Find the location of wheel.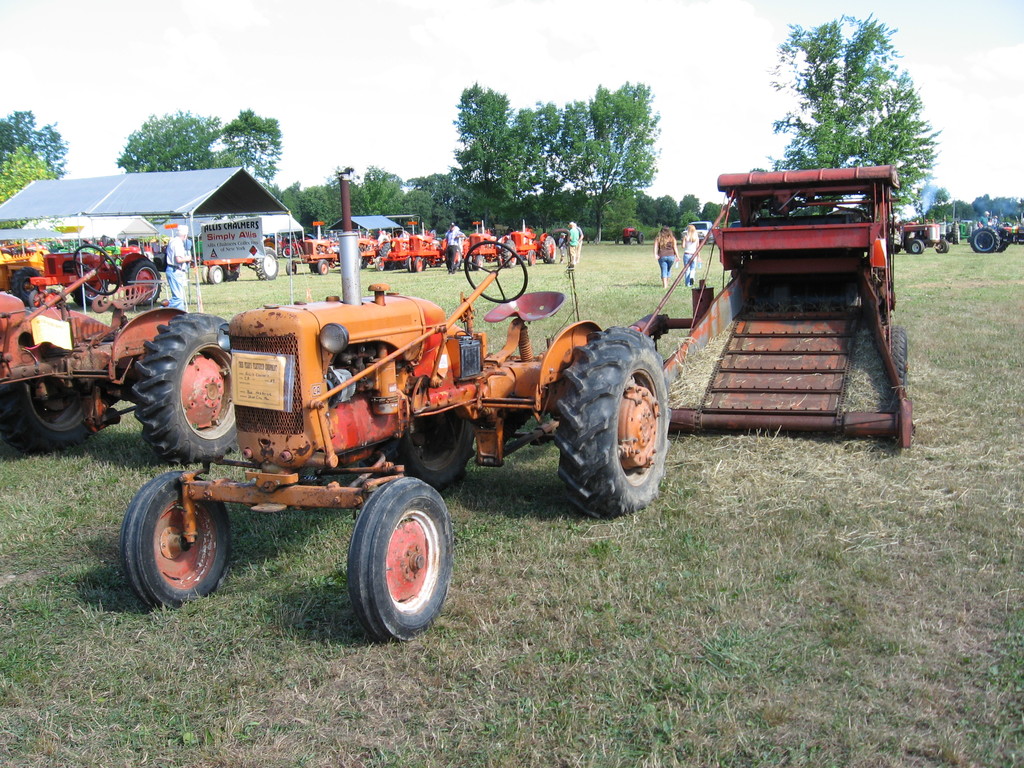
Location: (left=936, top=237, right=948, bottom=252).
